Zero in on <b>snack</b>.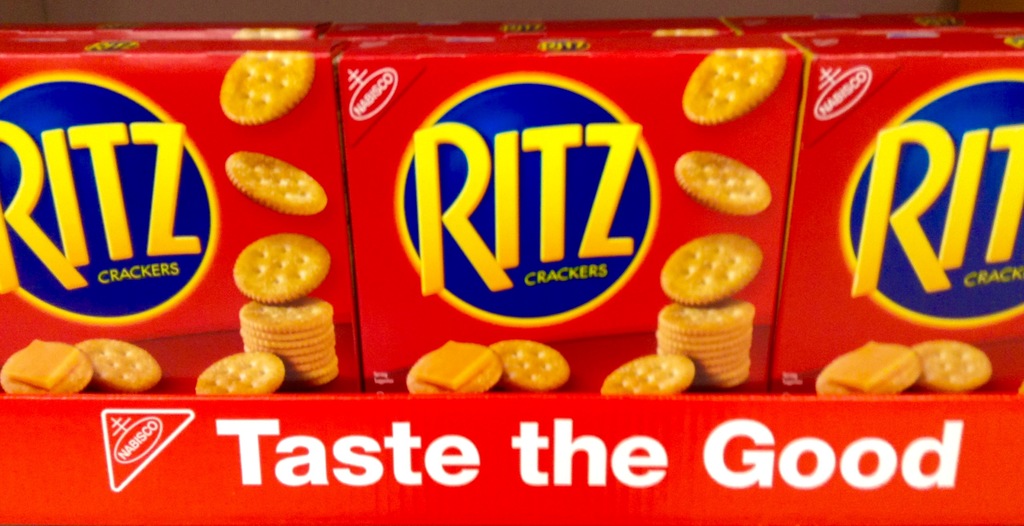
Zeroed in: region(73, 331, 157, 397).
